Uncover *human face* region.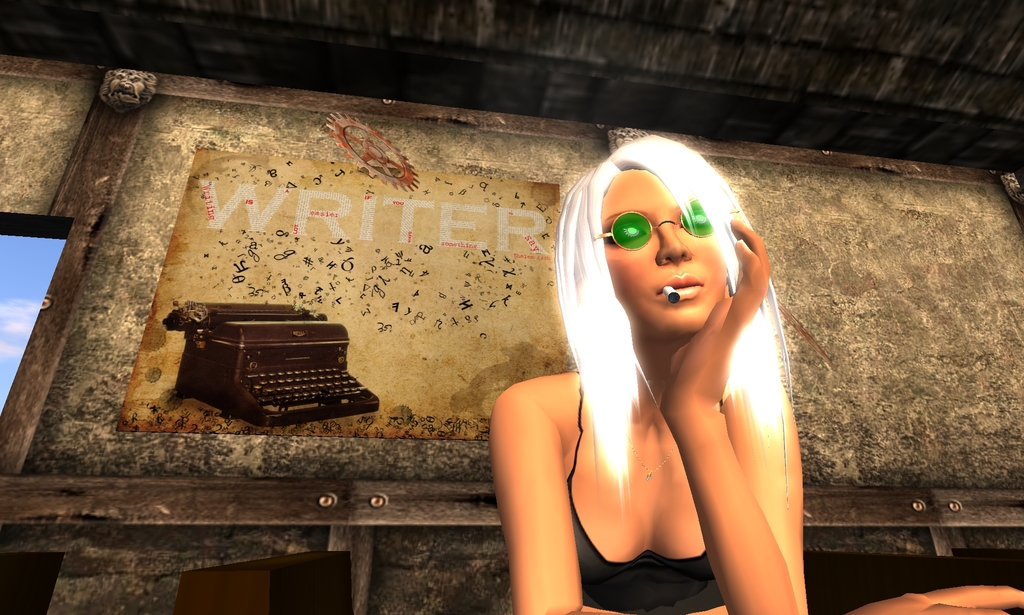
Uncovered: 602:168:728:331.
